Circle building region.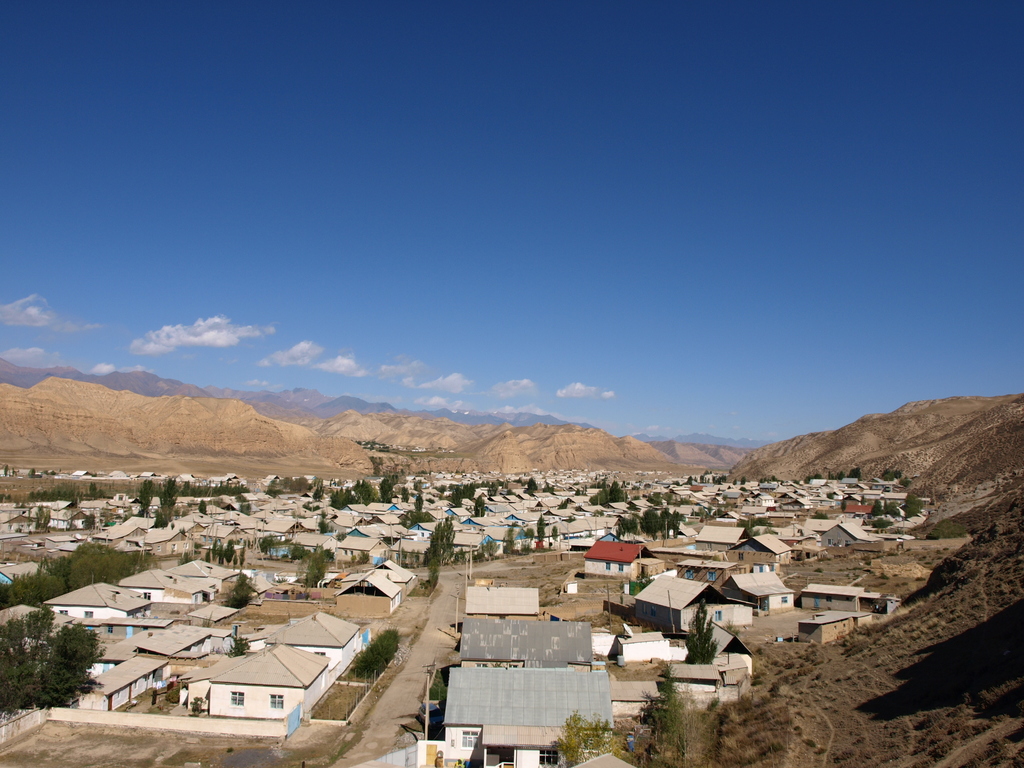
Region: rect(177, 643, 328, 716).
